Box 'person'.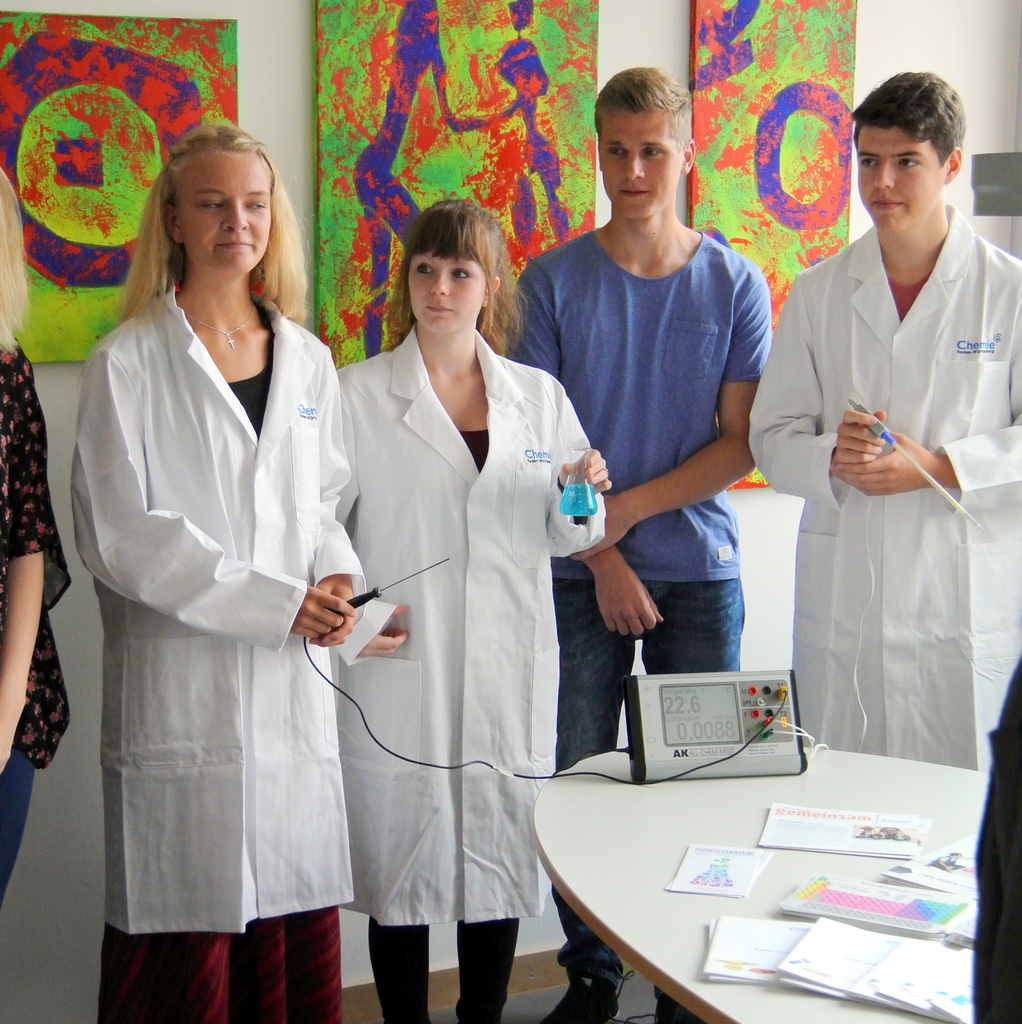
bbox(319, 207, 614, 1023).
